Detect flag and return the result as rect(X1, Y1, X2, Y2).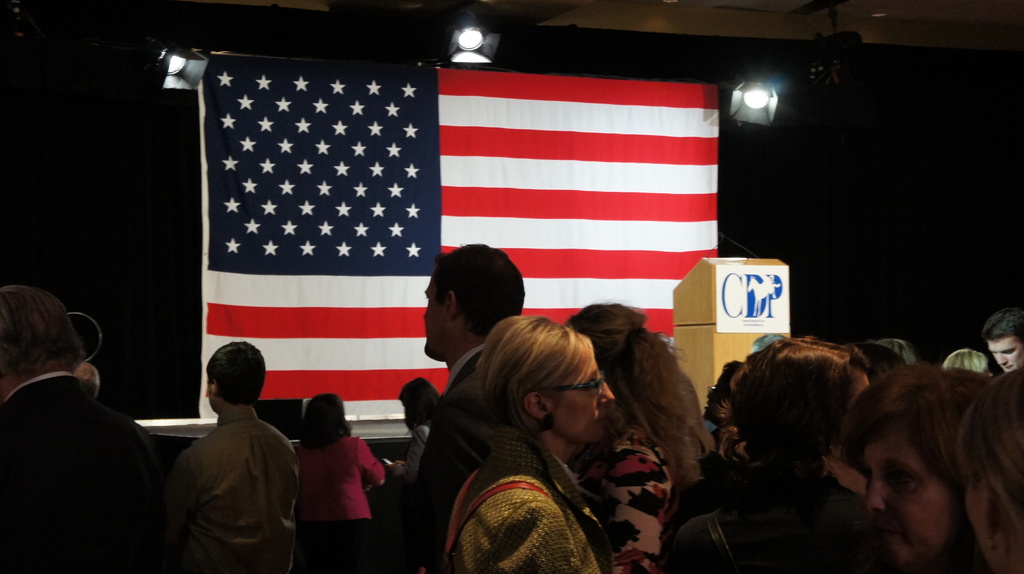
rect(184, 44, 706, 429).
